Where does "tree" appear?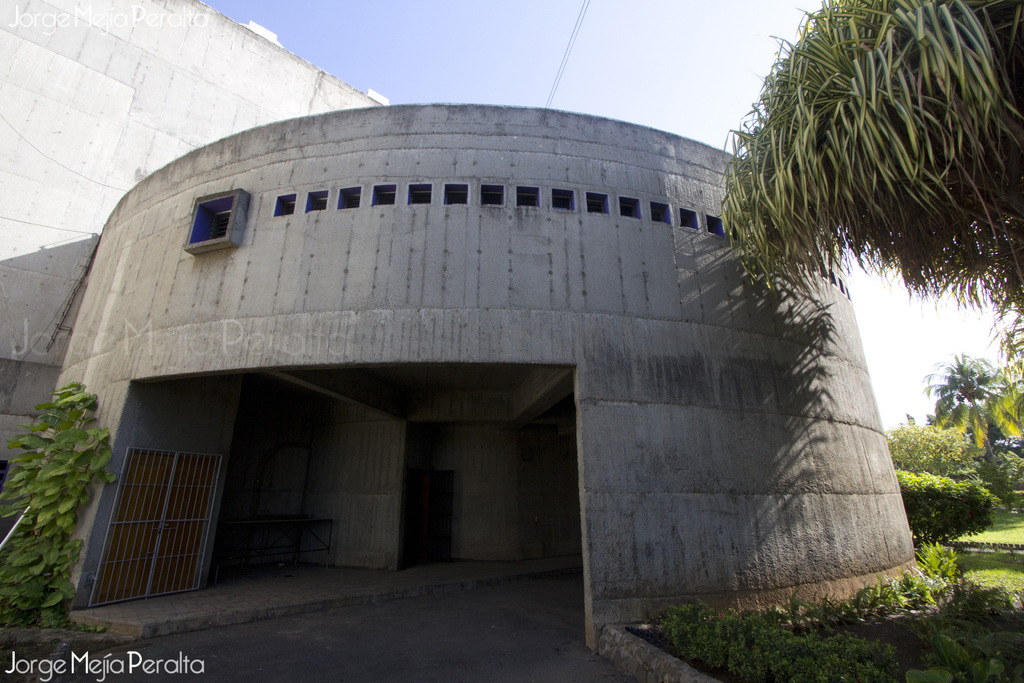
Appears at box=[929, 318, 1011, 482].
